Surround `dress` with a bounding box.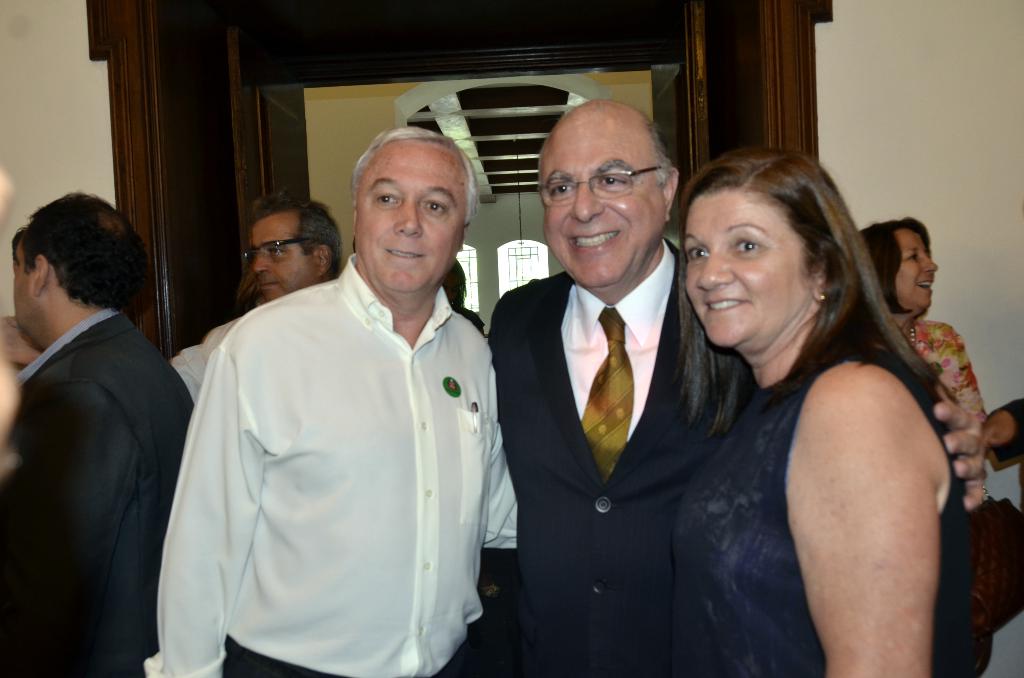
673/356/970/677.
